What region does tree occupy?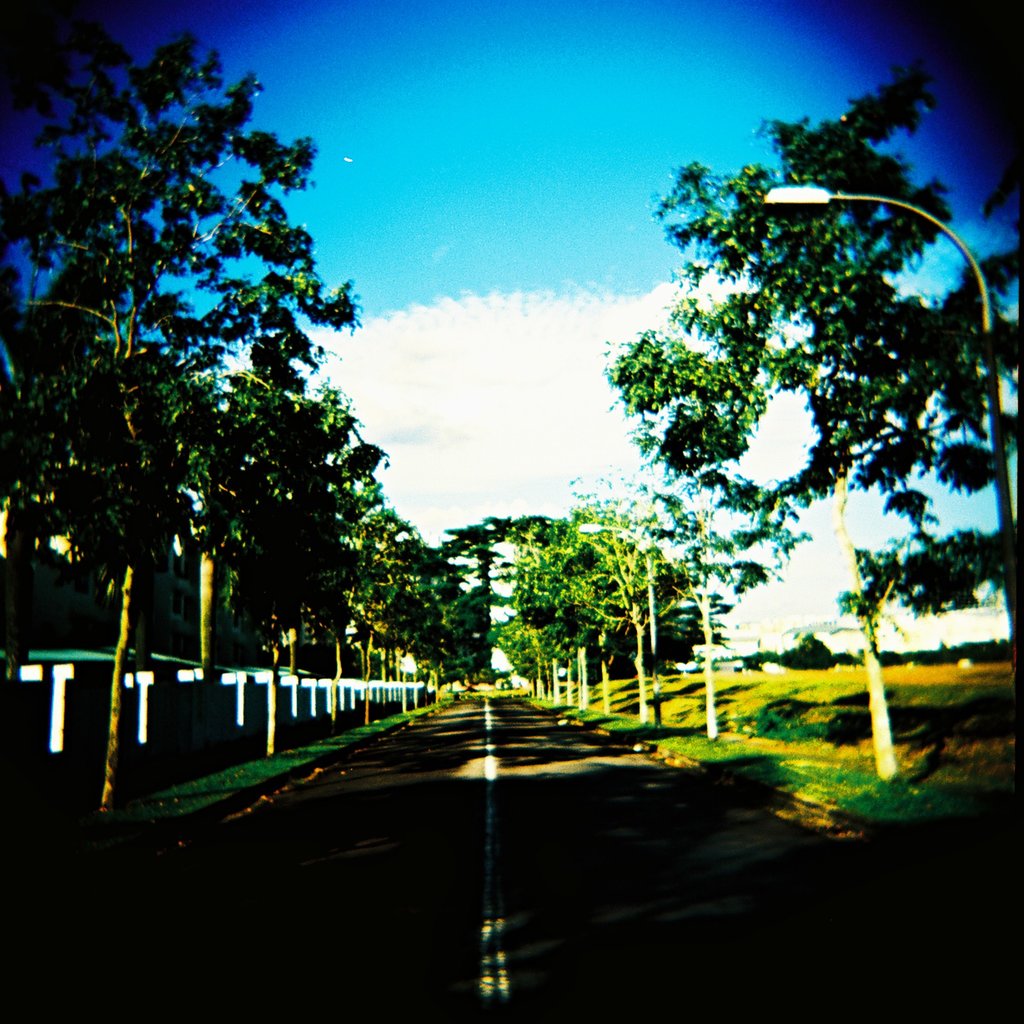
box(841, 500, 1023, 616).
